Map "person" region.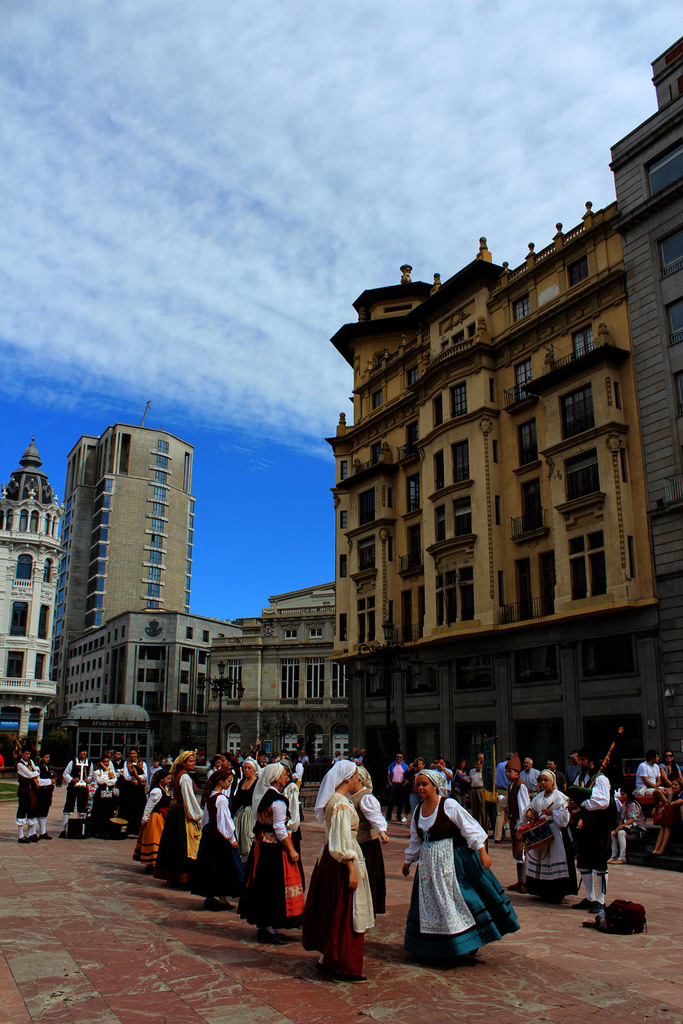
Mapped to 188:769:240:913.
